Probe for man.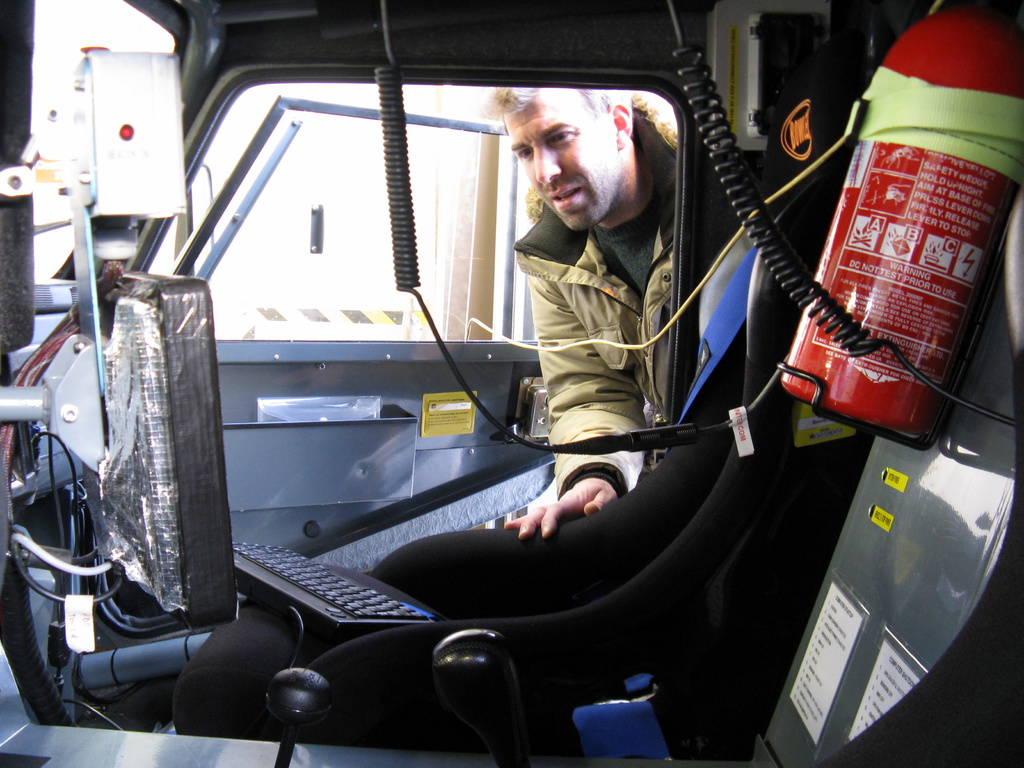
Probe result: (485,43,726,561).
